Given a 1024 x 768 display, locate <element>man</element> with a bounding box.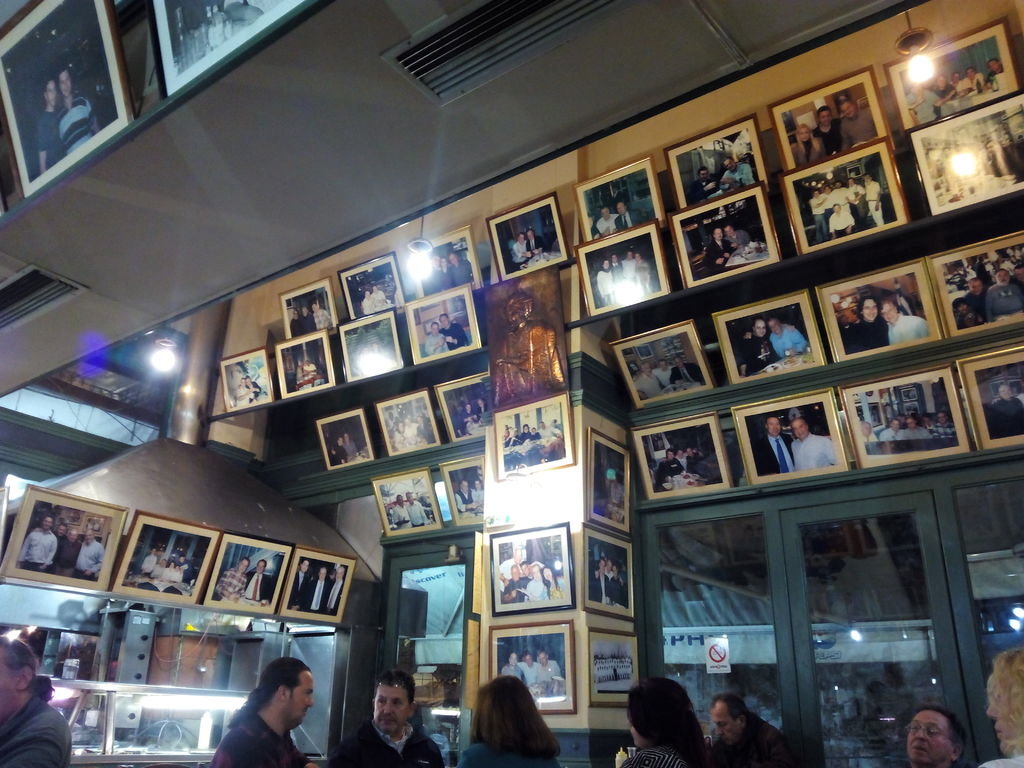
Located: l=504, t=651, r=519, b=680.
